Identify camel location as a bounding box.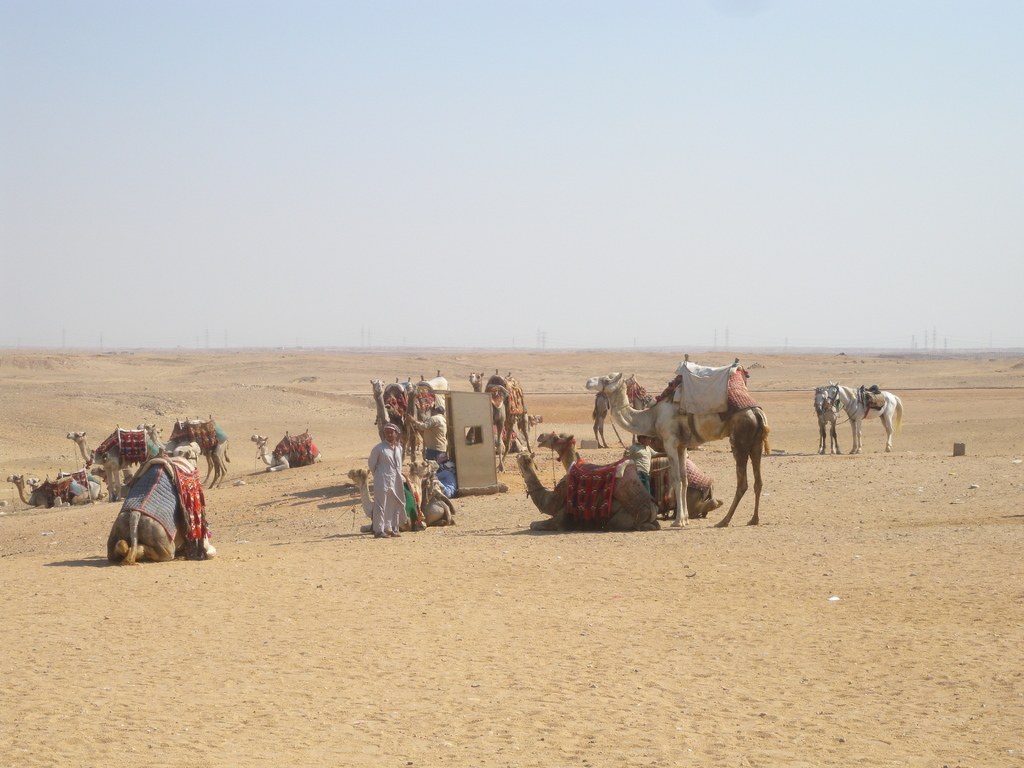
155/415/234/490.
